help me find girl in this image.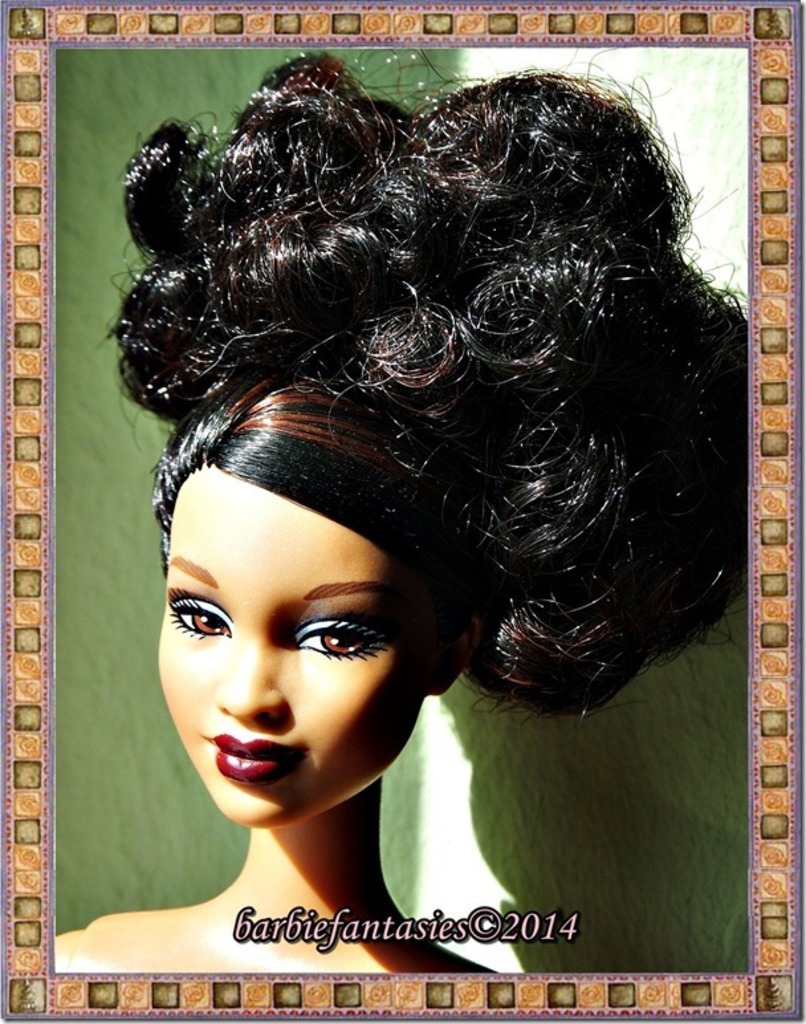
Found it: <region>54, 41, 749, 975</region>.
